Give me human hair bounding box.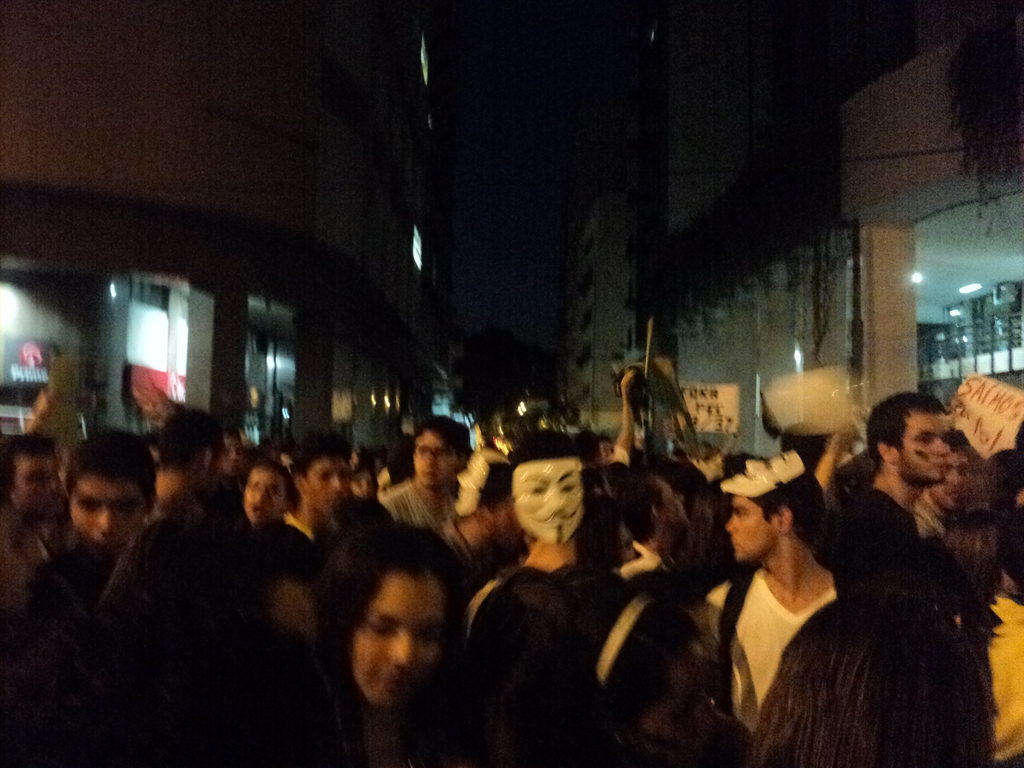
747,471,825,540.
